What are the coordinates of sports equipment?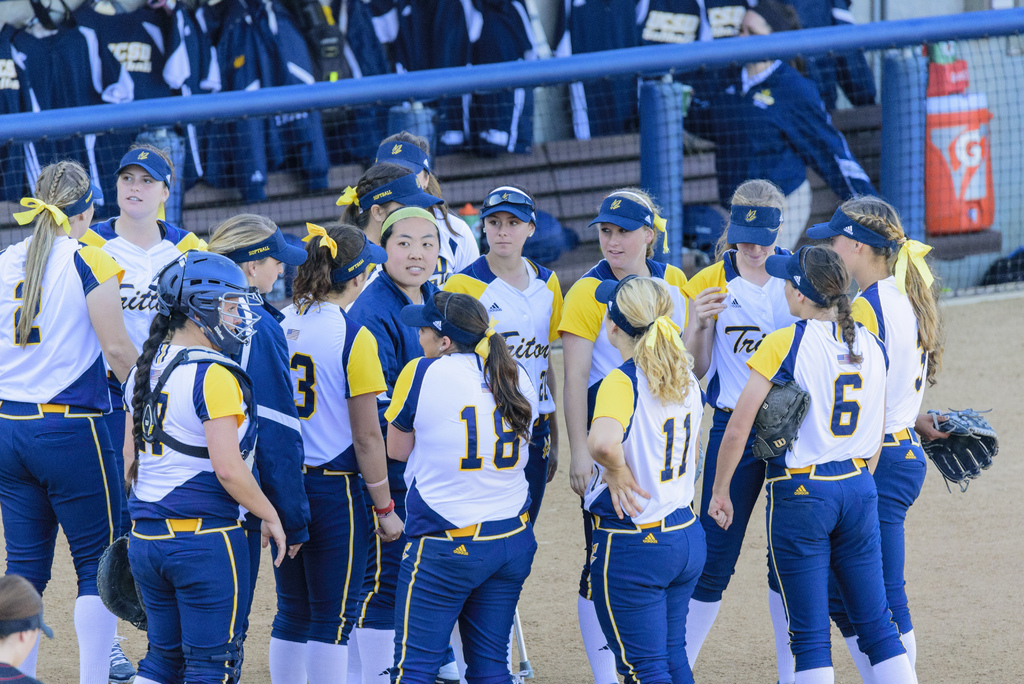
<region>925, 411, 1004, 492</region>.
